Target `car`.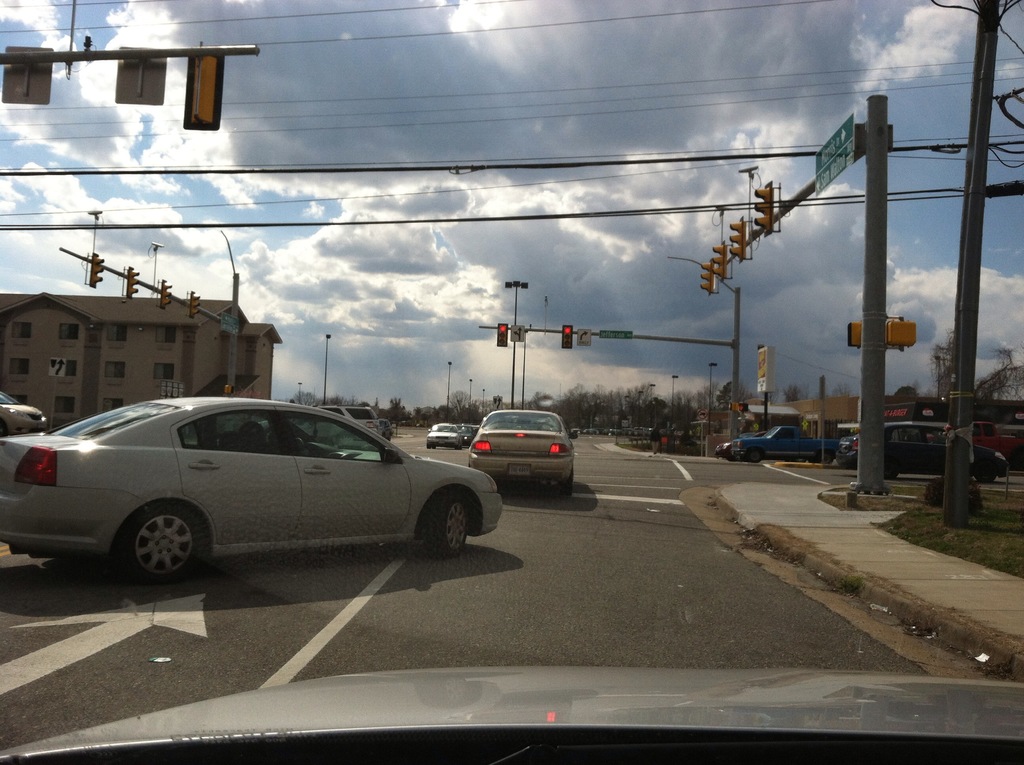
Target region: BBox(0, 391, 47, 437).
